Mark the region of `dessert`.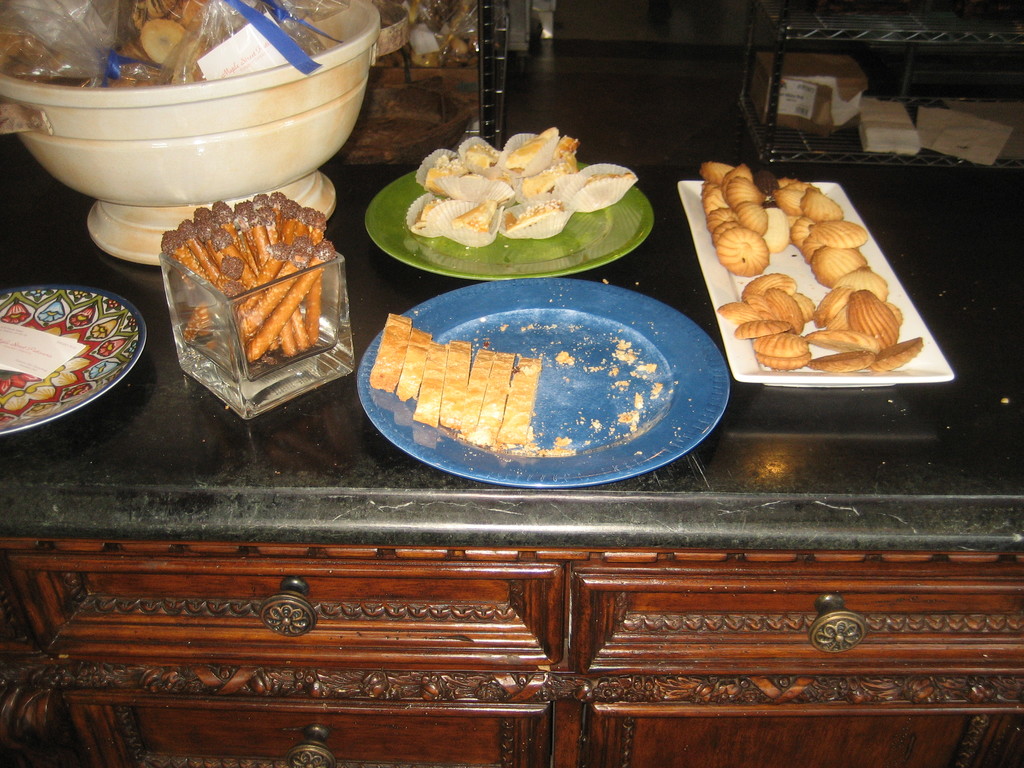
Region: 418/335/439/425.
